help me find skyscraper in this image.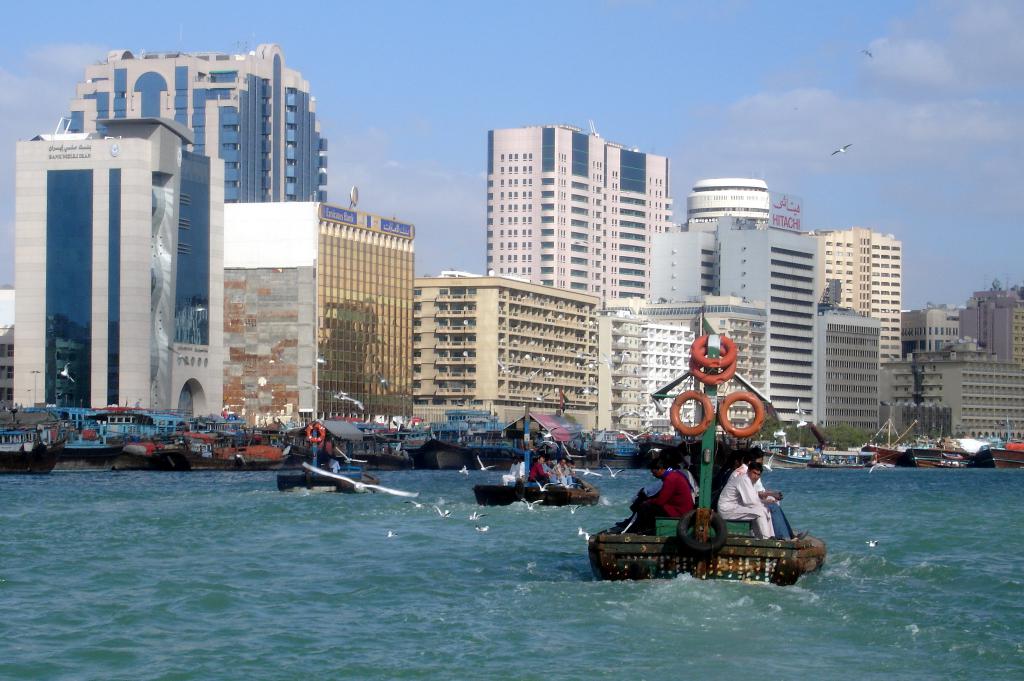
Found it: (489,126,673,309).
